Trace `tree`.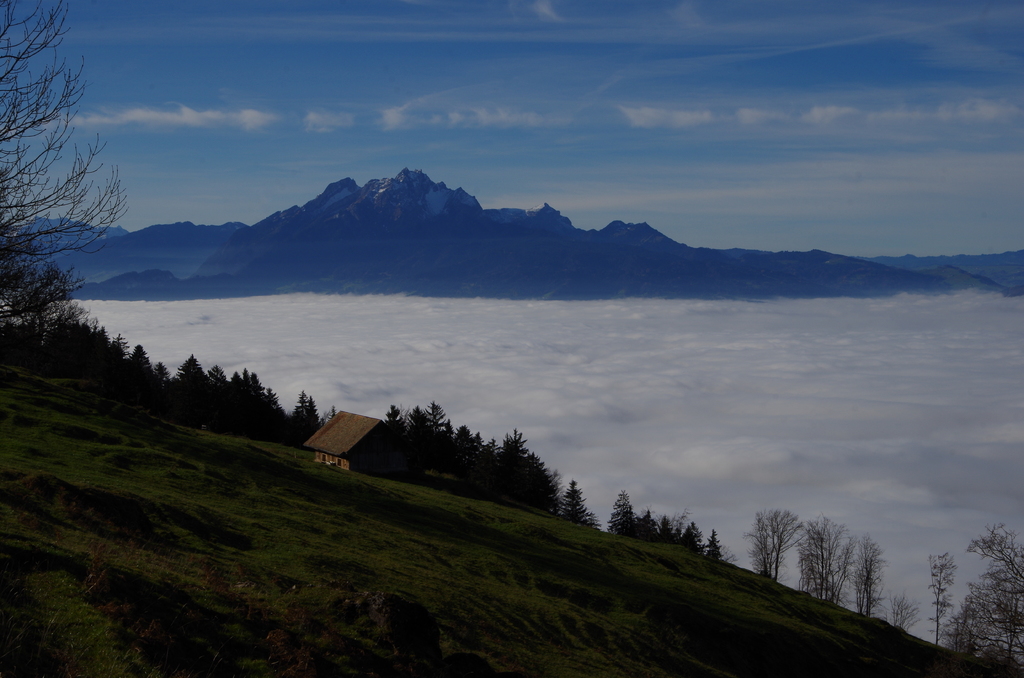
Traced to bbox=[10, 35, 129, 381].
